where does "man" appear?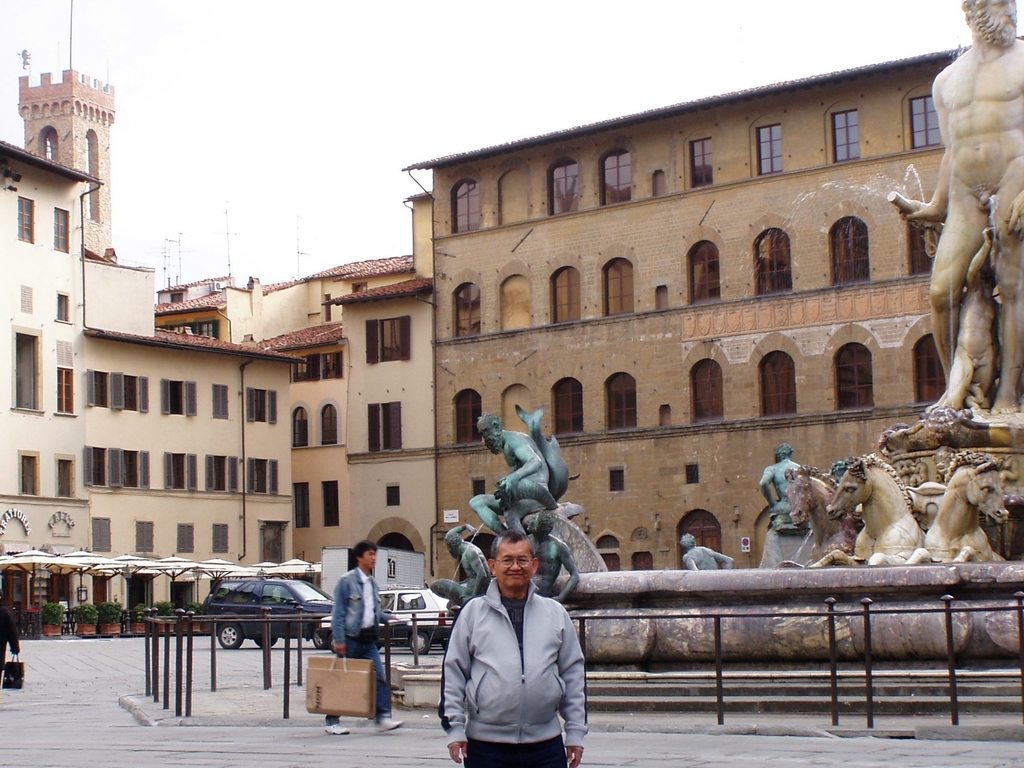
Appears at 447, 525, 493, 602.
